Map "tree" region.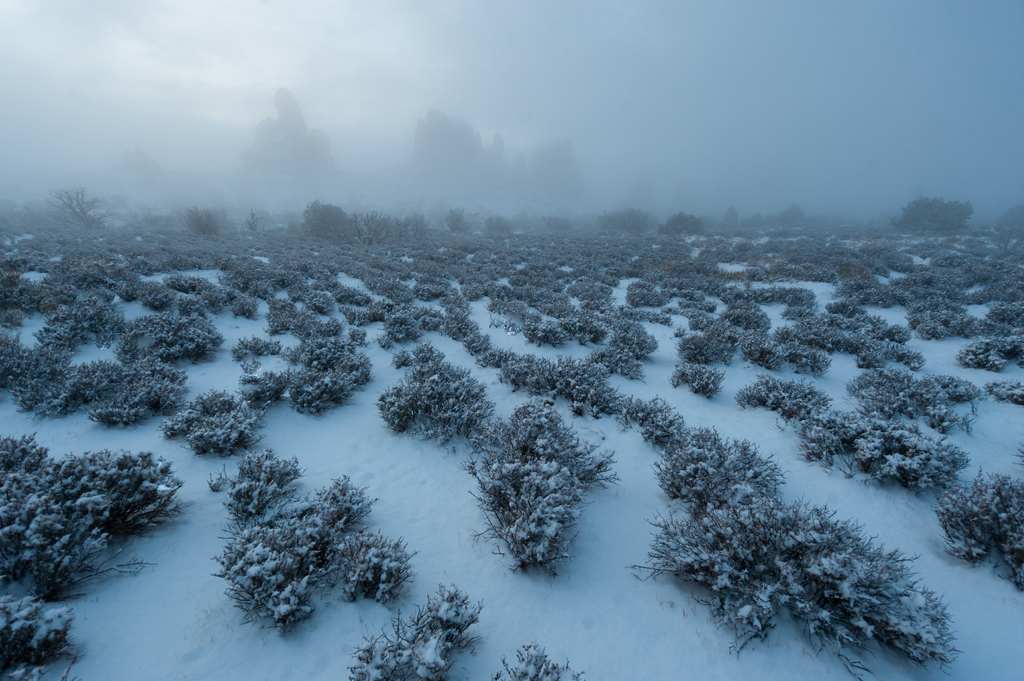
Mapped to 754:203:804:221.
